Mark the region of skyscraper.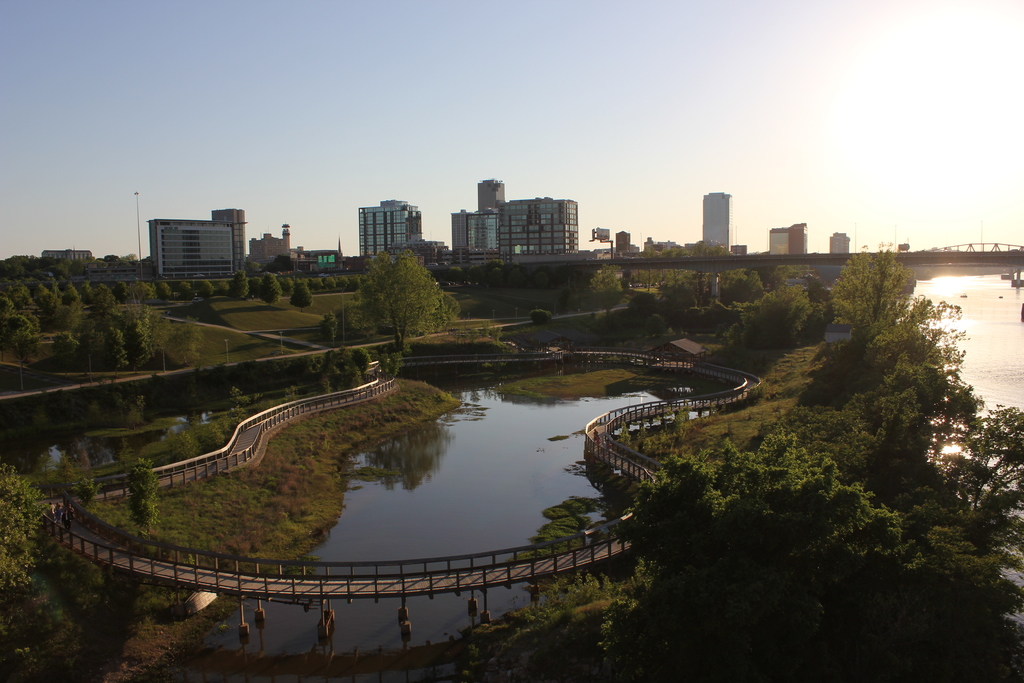
Region: <bbox>828, 230, 849, 253</bbox>.
